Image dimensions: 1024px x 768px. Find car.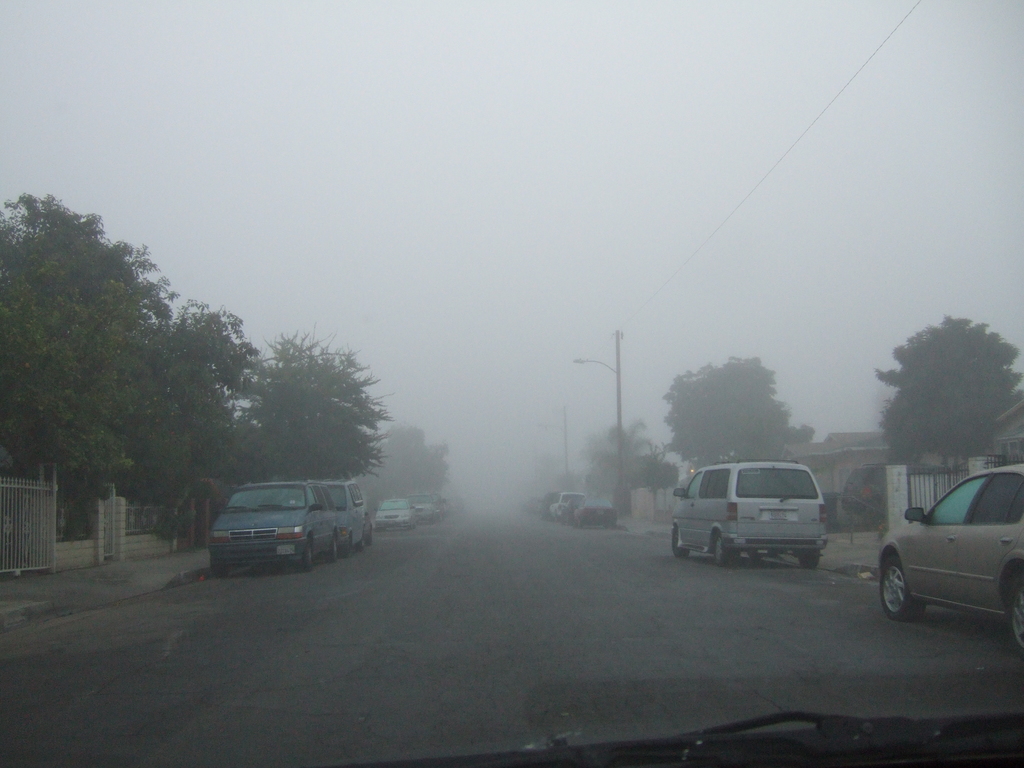
select_region(412, 490, 437, 525).
